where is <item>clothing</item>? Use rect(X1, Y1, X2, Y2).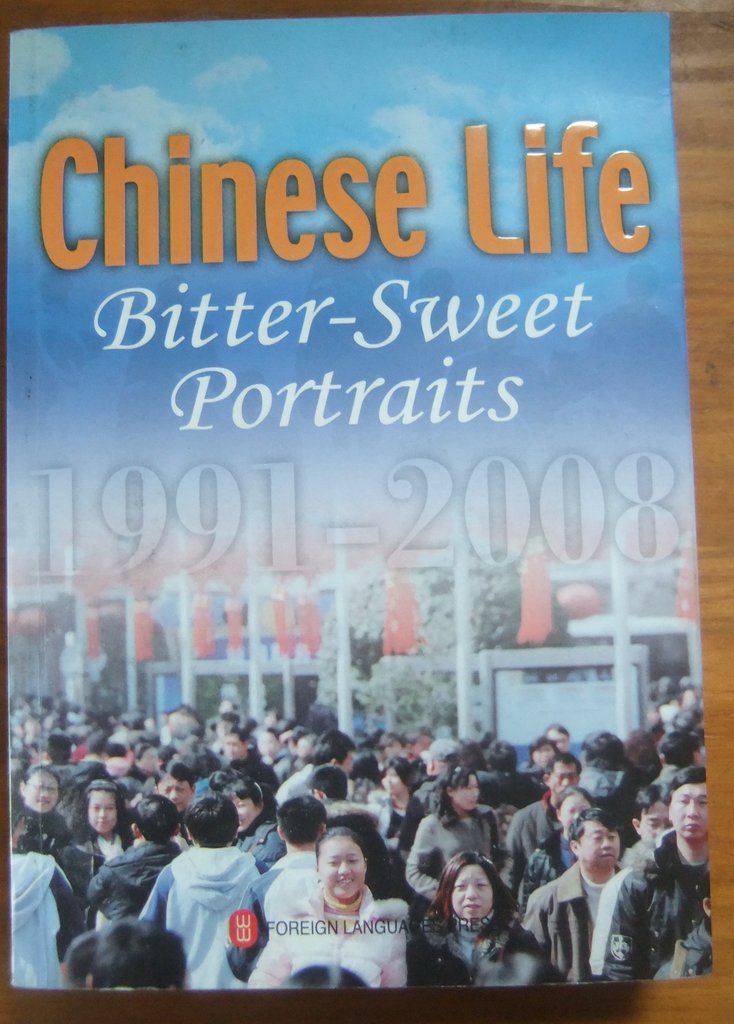
rect(54, 831, 133, 929).
